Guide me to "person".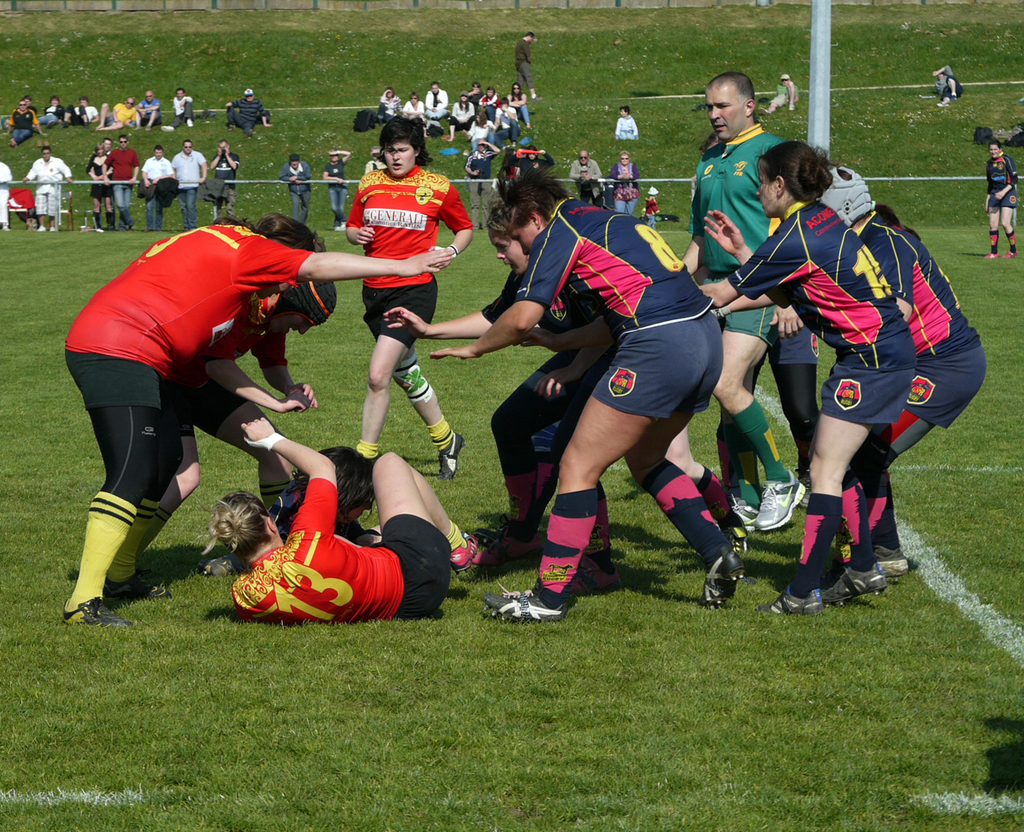
Guidance: bbox(137, 90, 161, 129).
